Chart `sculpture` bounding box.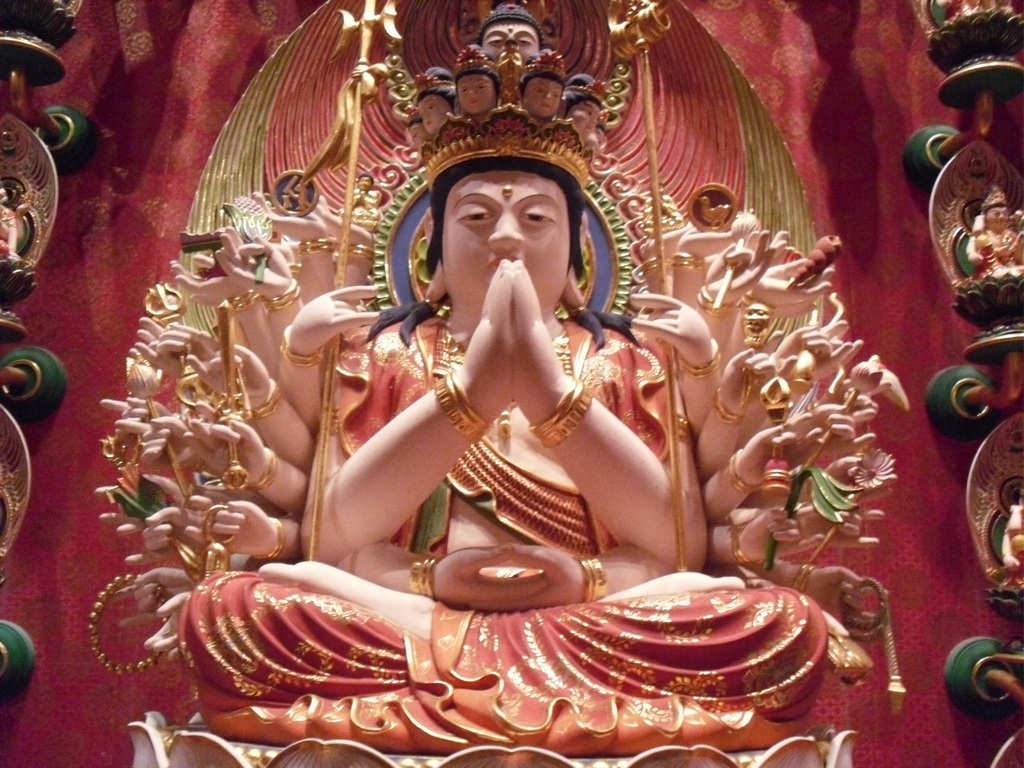
Charted: [left=0, top=72, right=77, bottom=346].
